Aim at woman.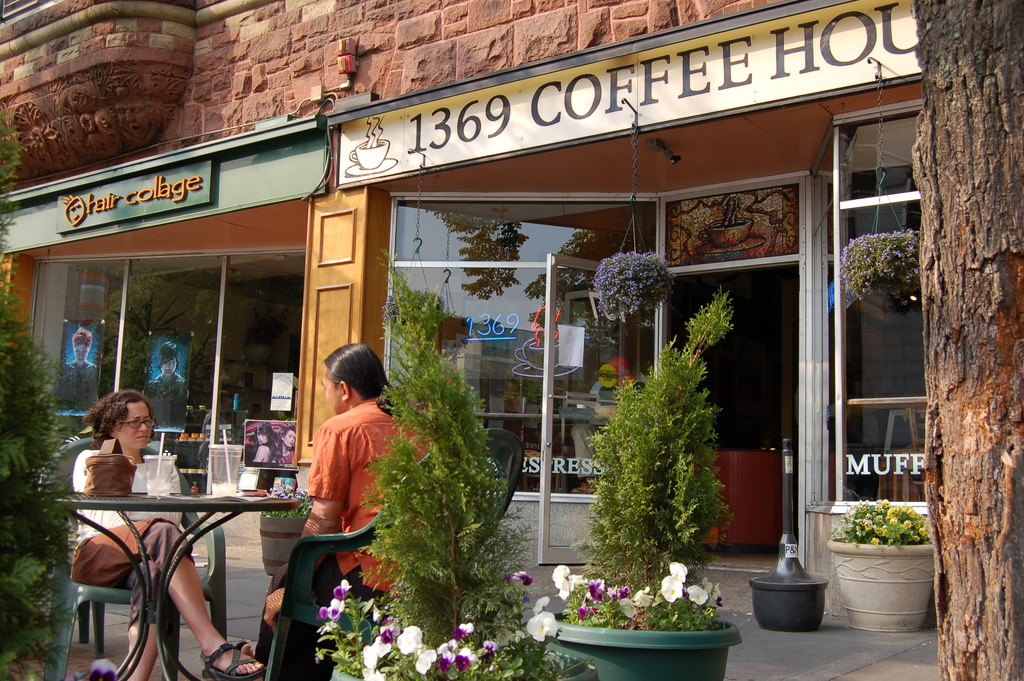
Aimed at left=274, top=427, right=295, bottom=466.
